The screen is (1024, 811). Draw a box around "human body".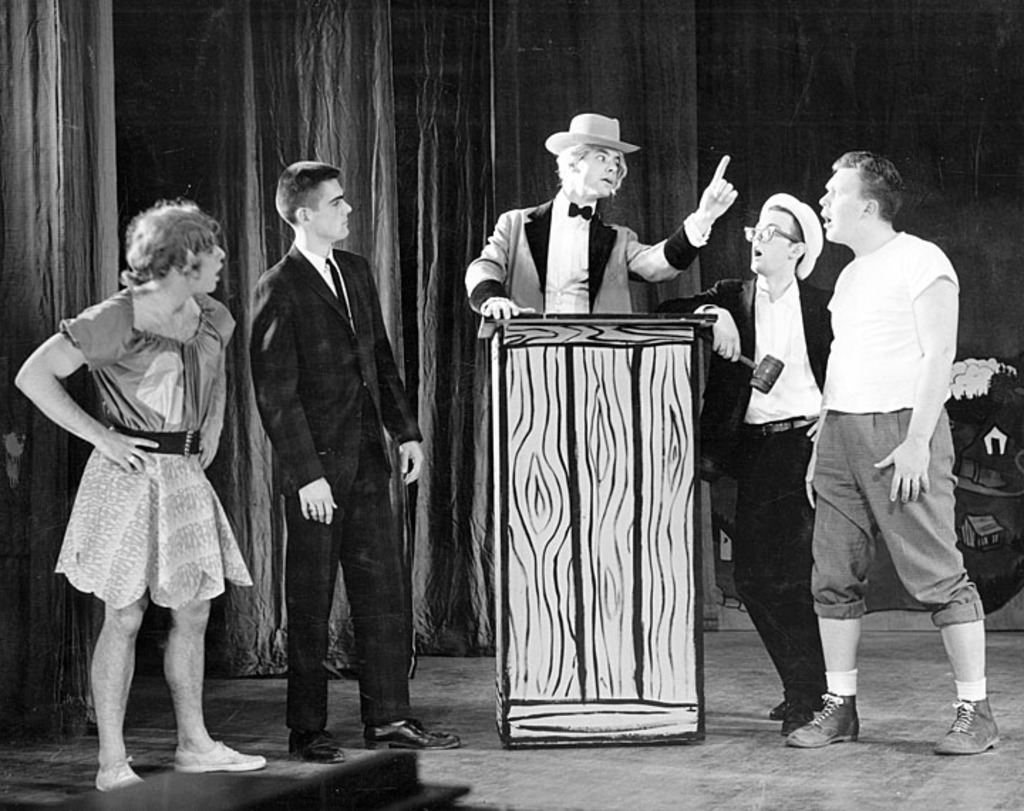
13,194,267,793.
